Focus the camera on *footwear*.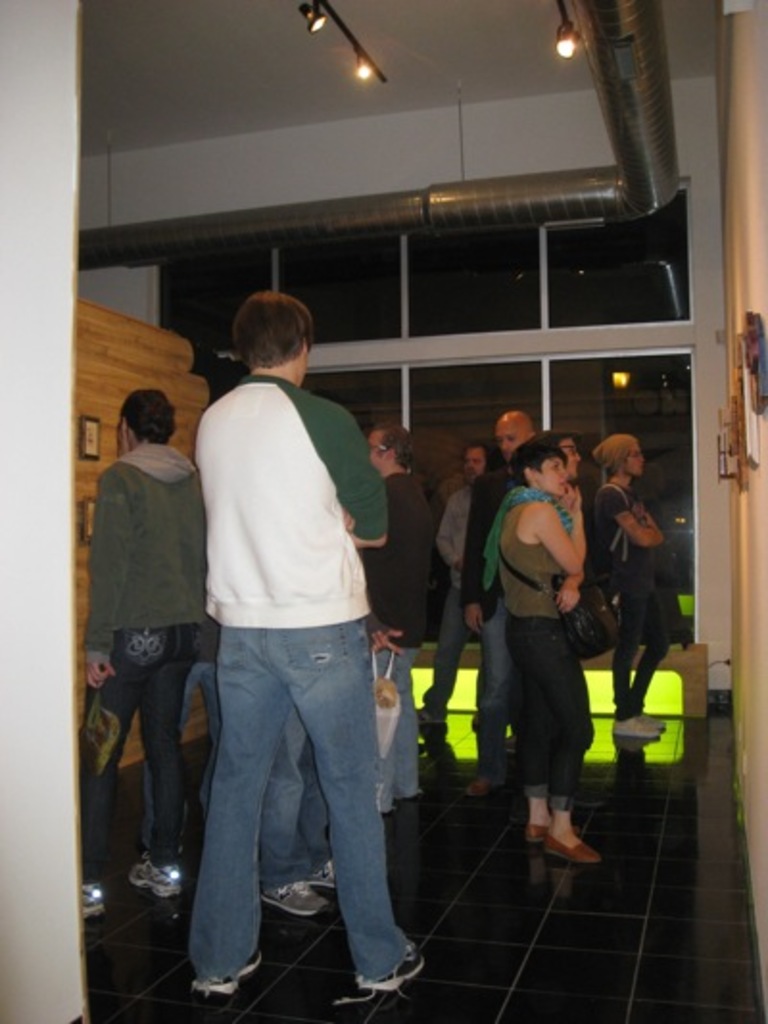
Focus region: (left=459, top=778, right=497, bottom=793).
